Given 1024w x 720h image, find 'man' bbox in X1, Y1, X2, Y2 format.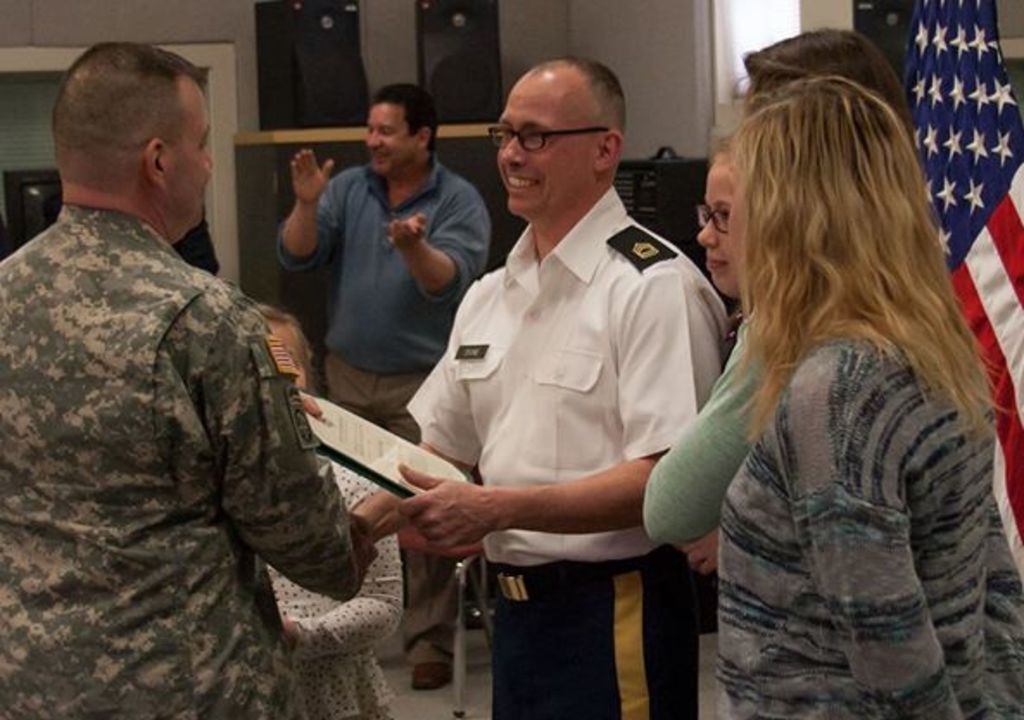
0, 43, 383, 718.
